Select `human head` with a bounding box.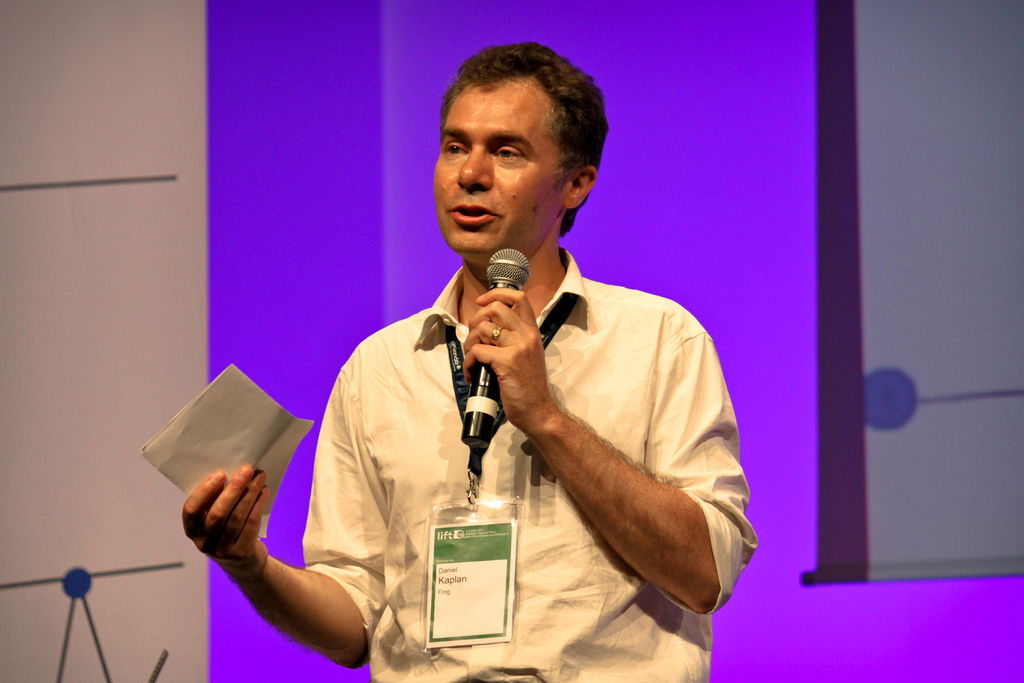
{"x1": 418, "y1": 44, "x2": 615, "y2": 256}.
